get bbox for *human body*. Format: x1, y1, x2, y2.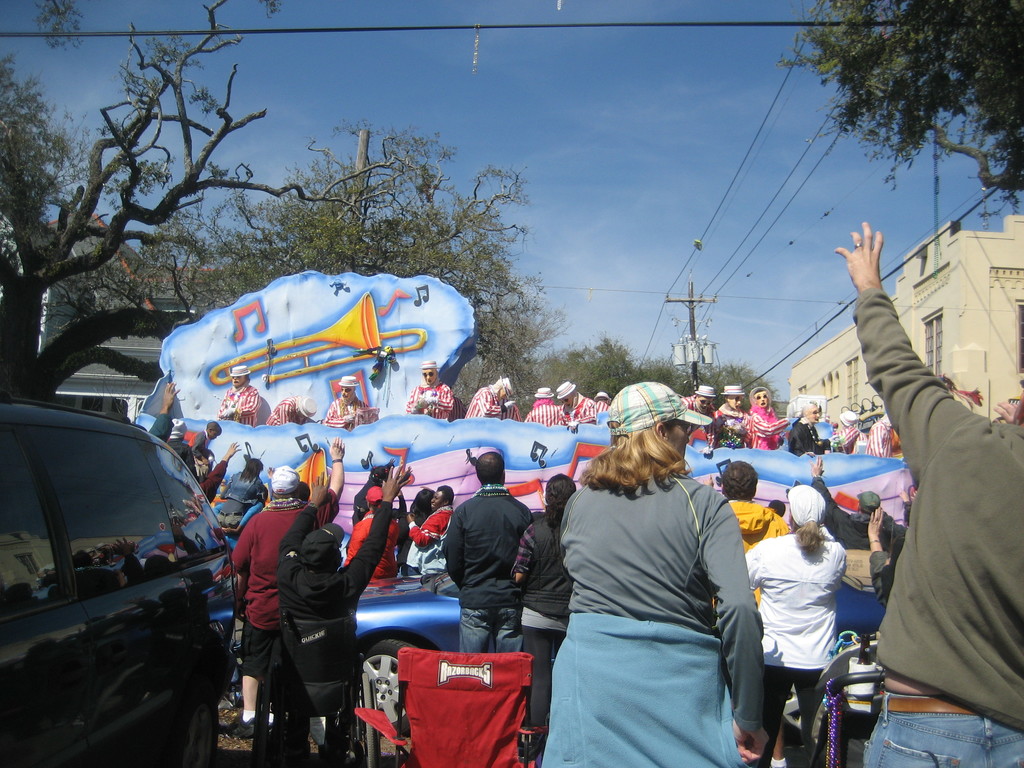
229, 438, 344, 737.
